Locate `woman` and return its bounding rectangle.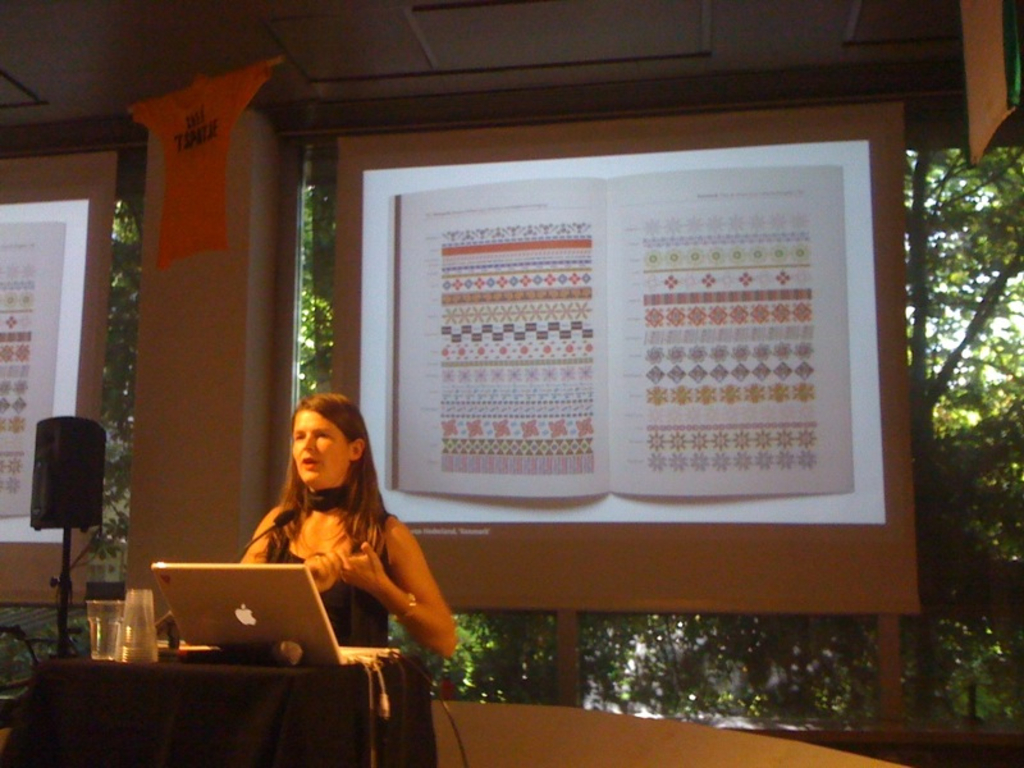
x1=221 y1=396 x2=452 y2=698.
